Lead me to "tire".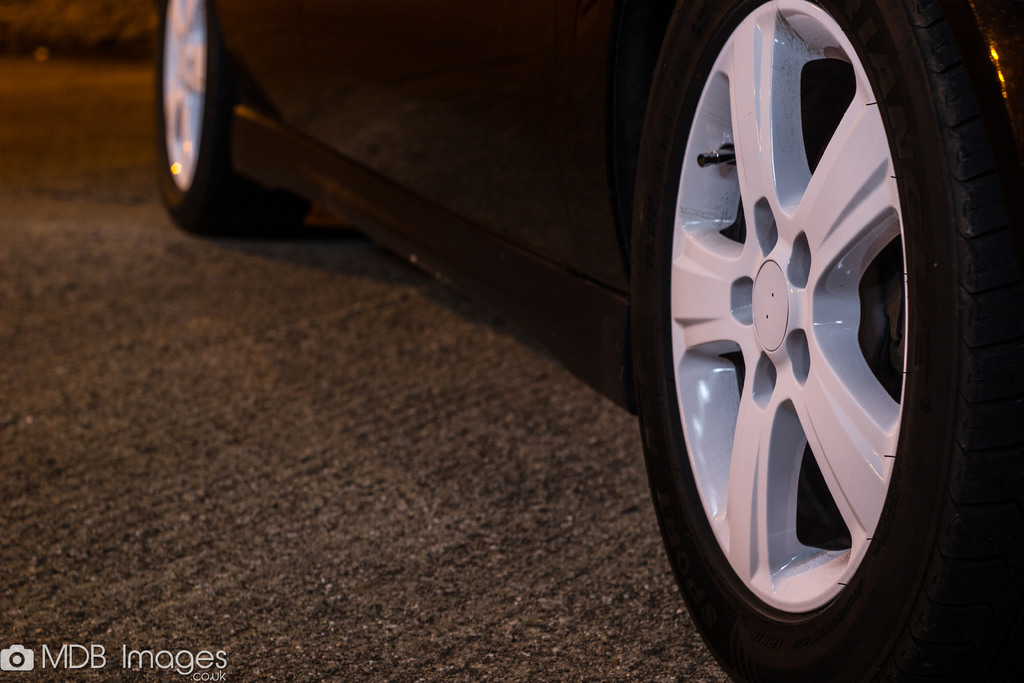
Lead to l=620, t=0, r=1016, b=676.
